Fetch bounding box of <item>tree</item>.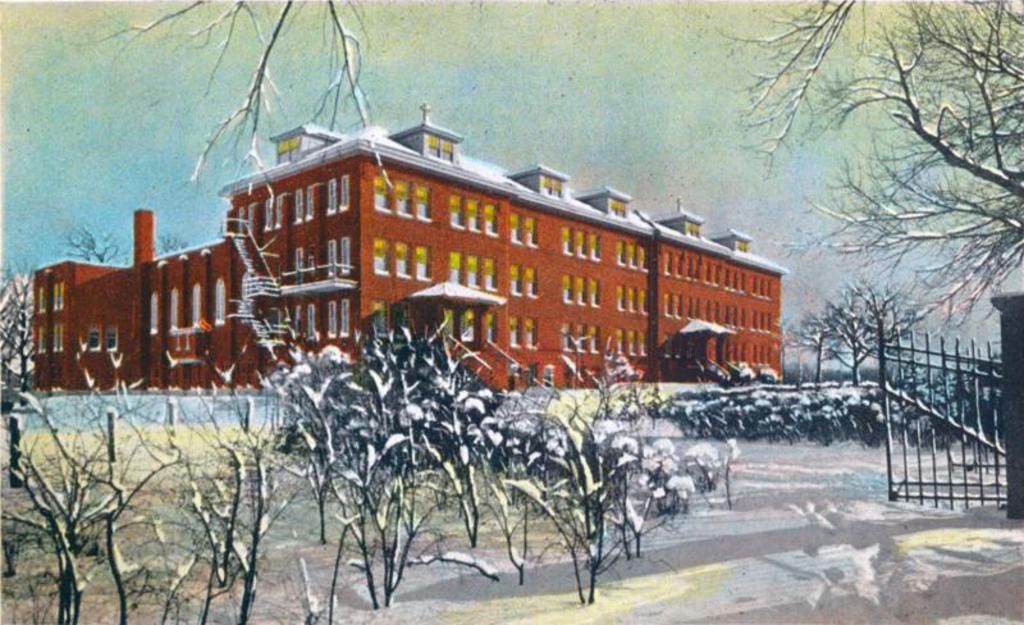
Bbox: bbox(111, 378, 253, 624).
